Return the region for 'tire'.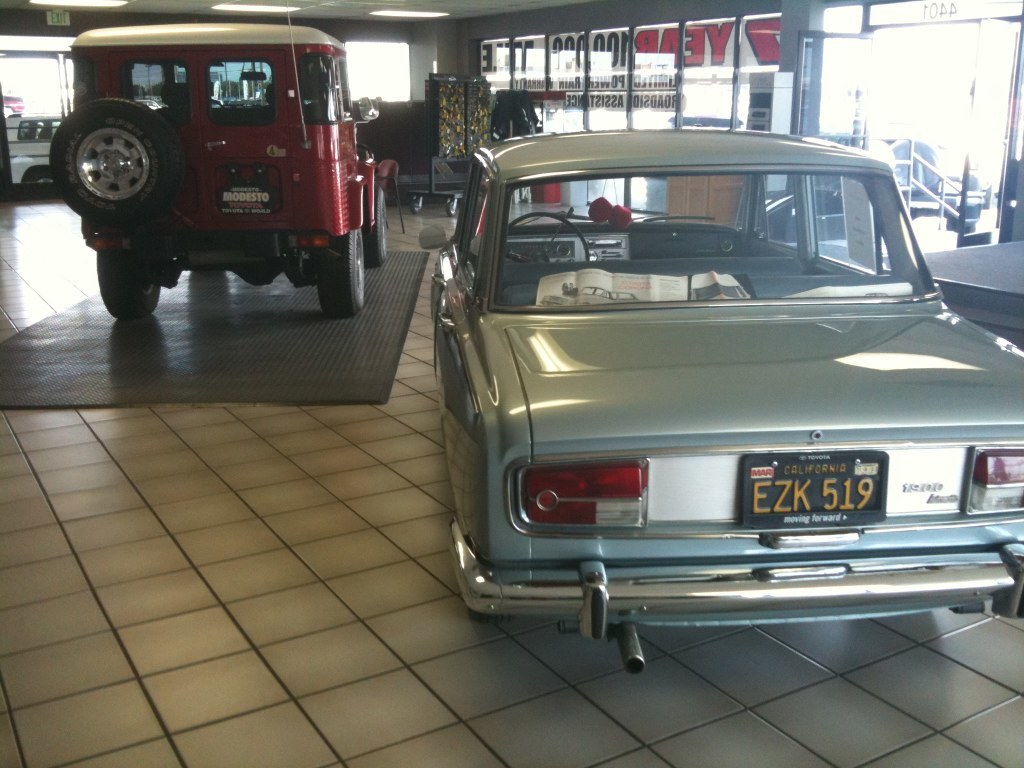
bbox=[319, 230, 363, 313].
